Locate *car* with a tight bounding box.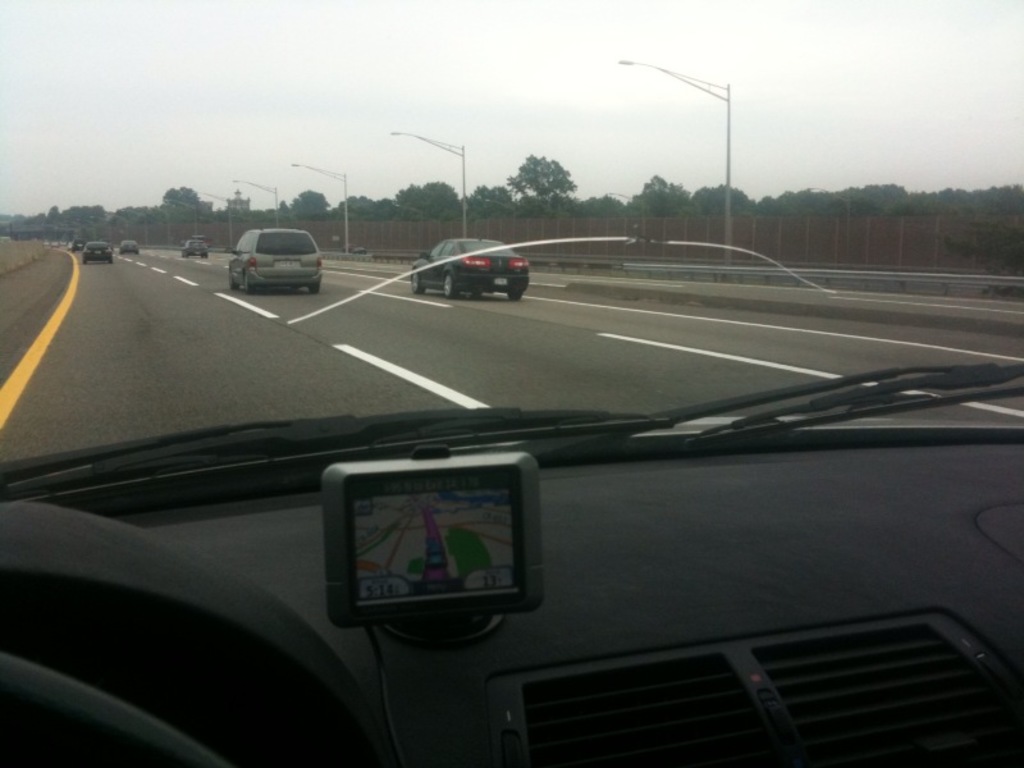
Rect(407, 236, 529, 297).
